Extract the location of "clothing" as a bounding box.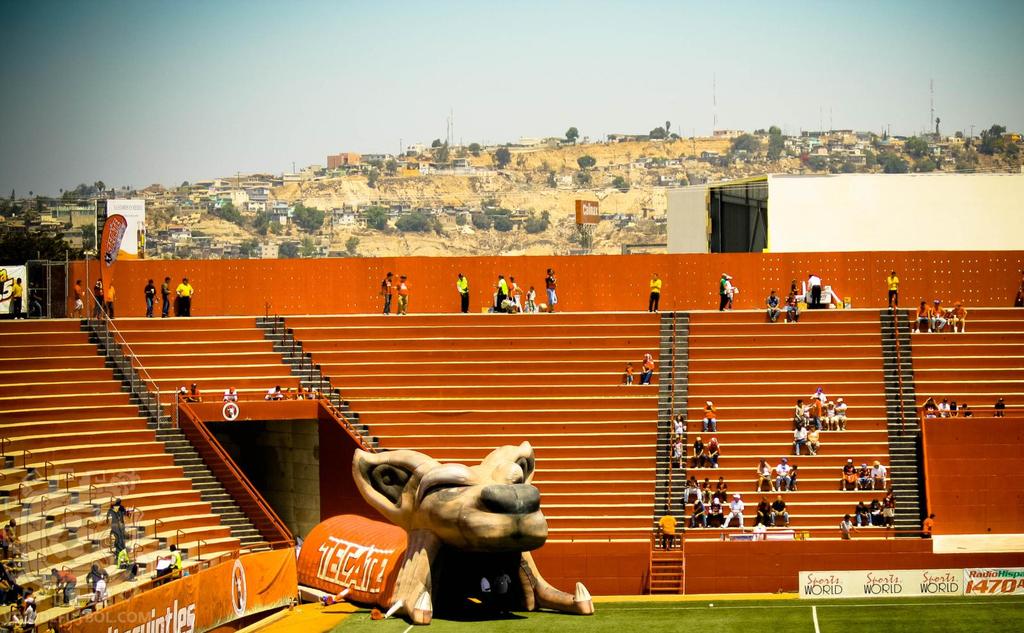
crop(56, 567, 79, 605).
